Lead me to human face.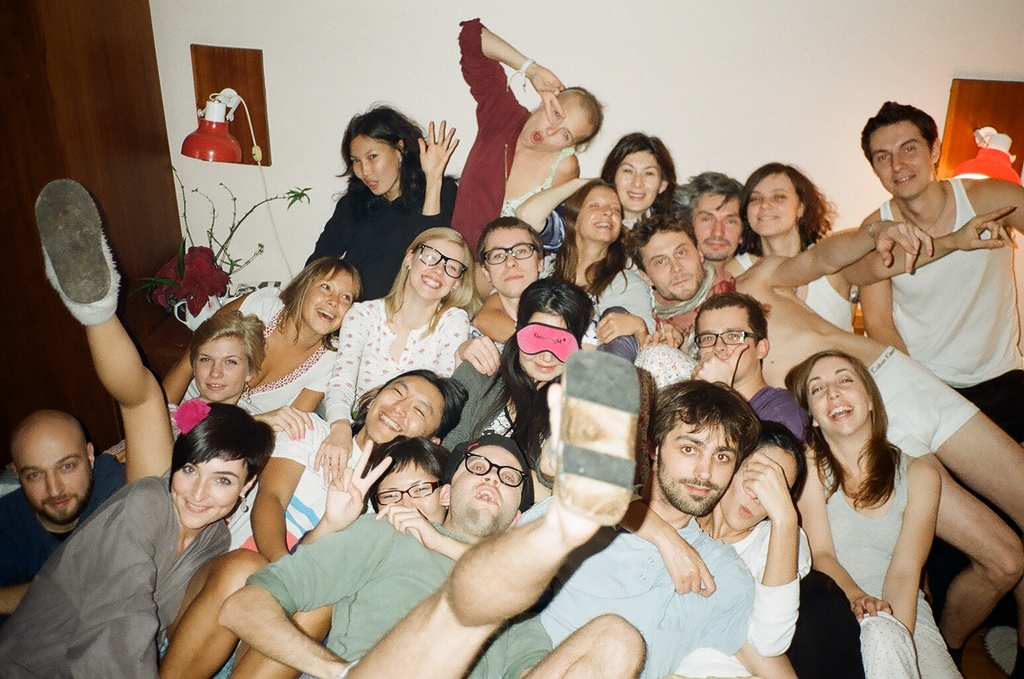
Lead to bbox(374, 456, 440, 525).
